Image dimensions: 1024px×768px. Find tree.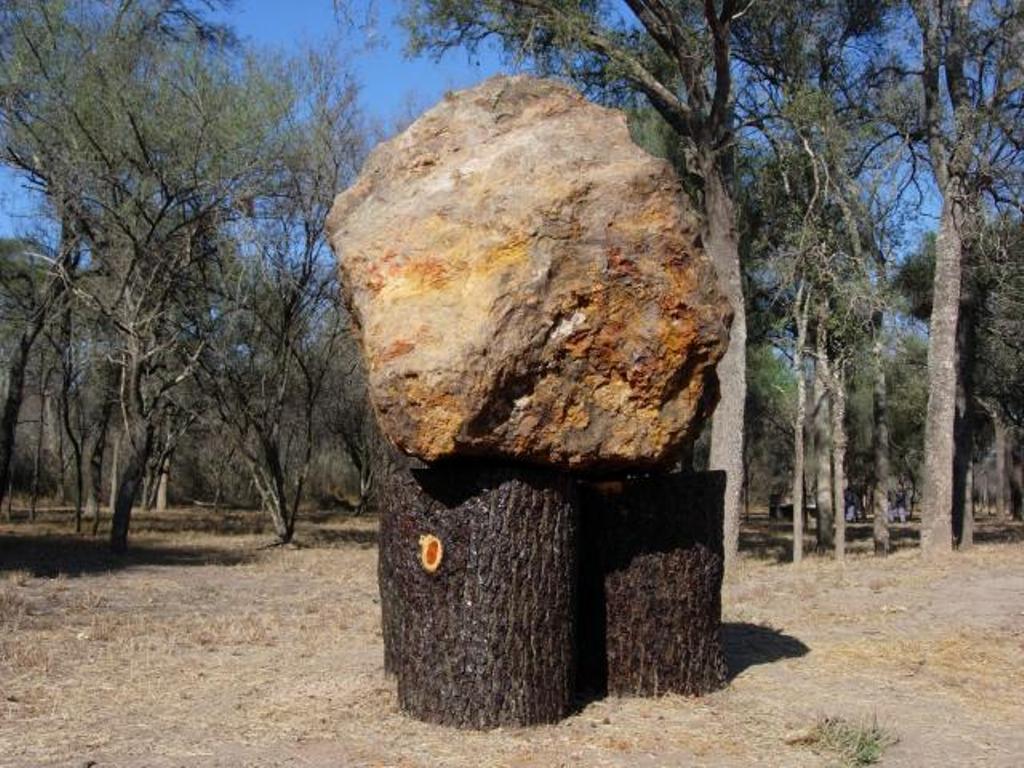
pyautogui.locateOnScreen(991, 163, 1023, 546).
